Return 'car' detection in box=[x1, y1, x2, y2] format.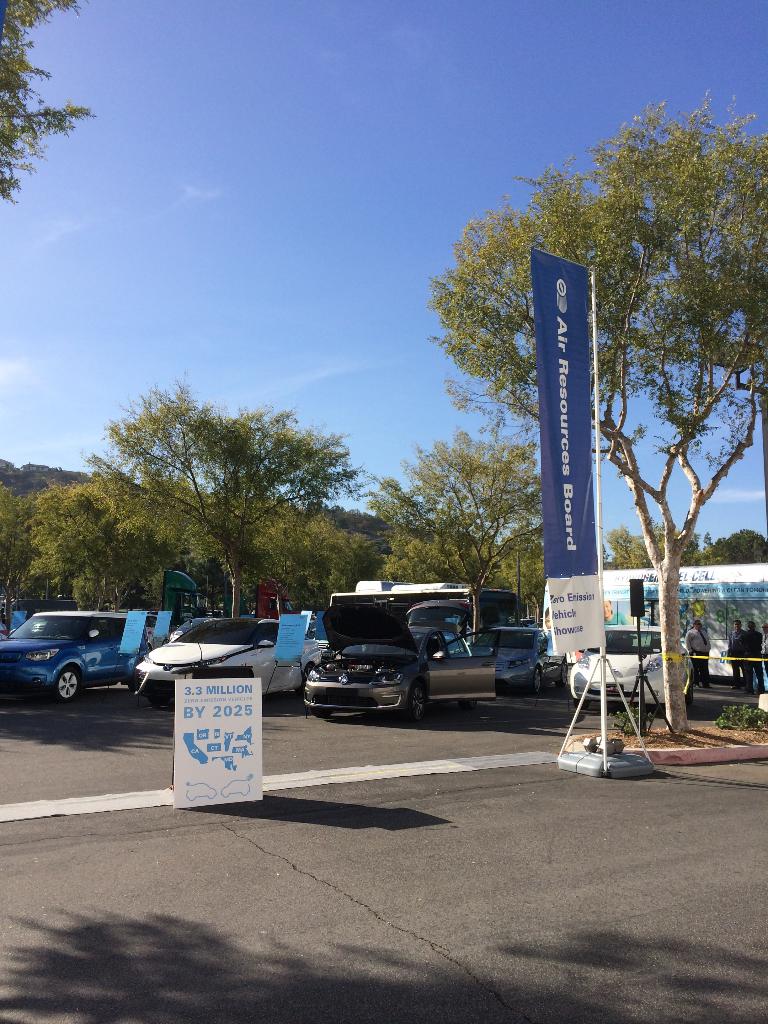
box=[0, 608, 164, 713].
